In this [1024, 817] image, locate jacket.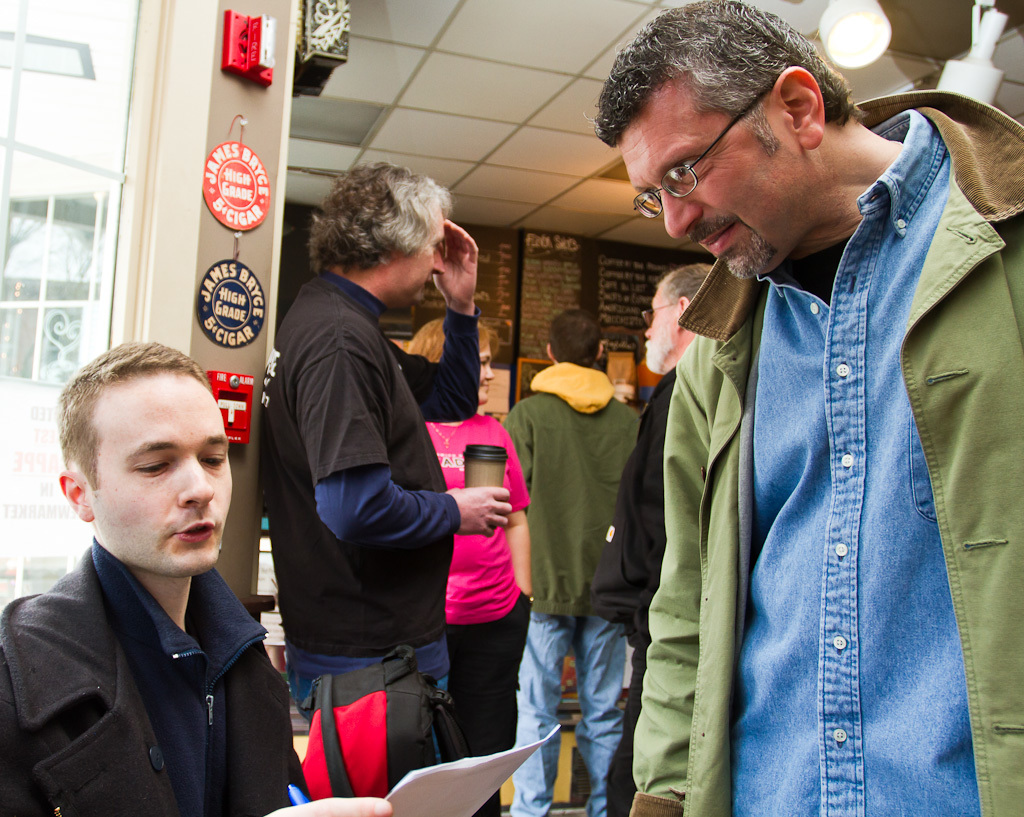
Bounding box: box=[0, 534, 296, 816].
